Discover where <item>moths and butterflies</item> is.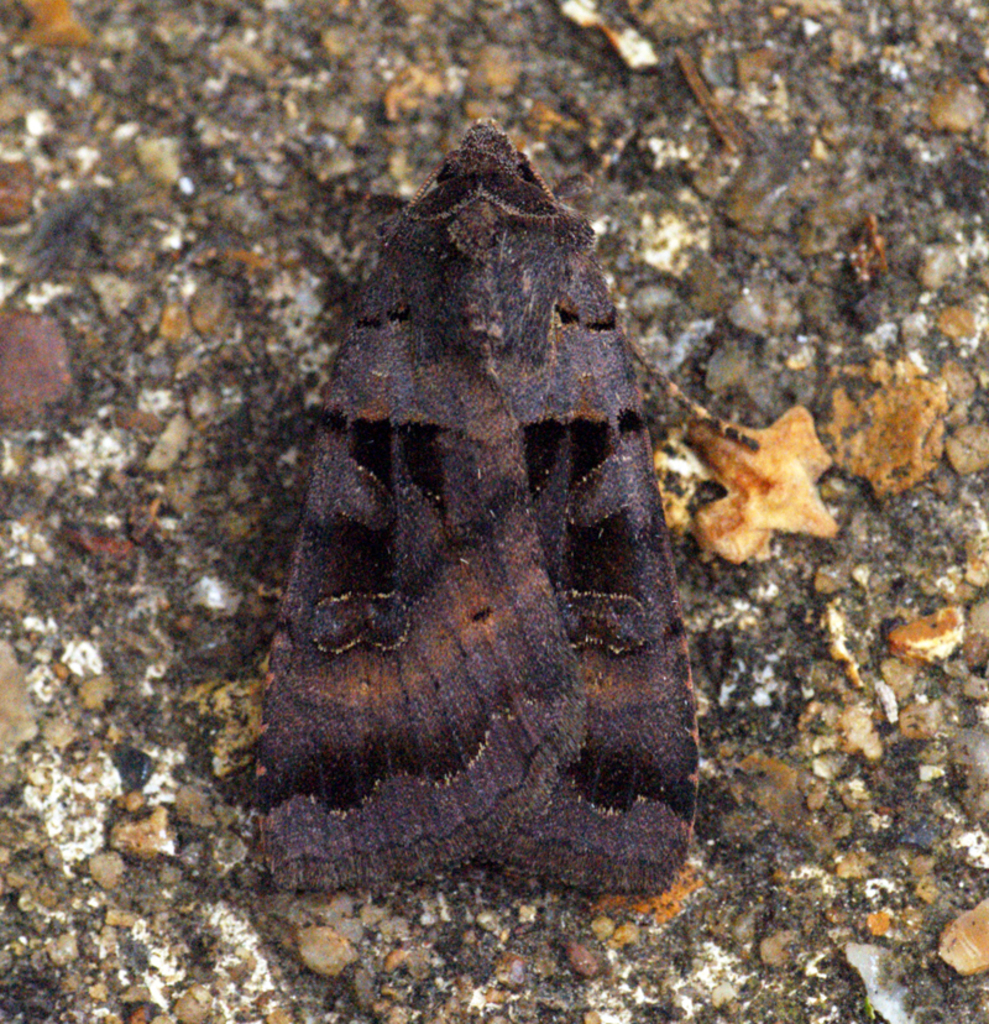
Discovered at select_region(270, 122, 766, 888).
